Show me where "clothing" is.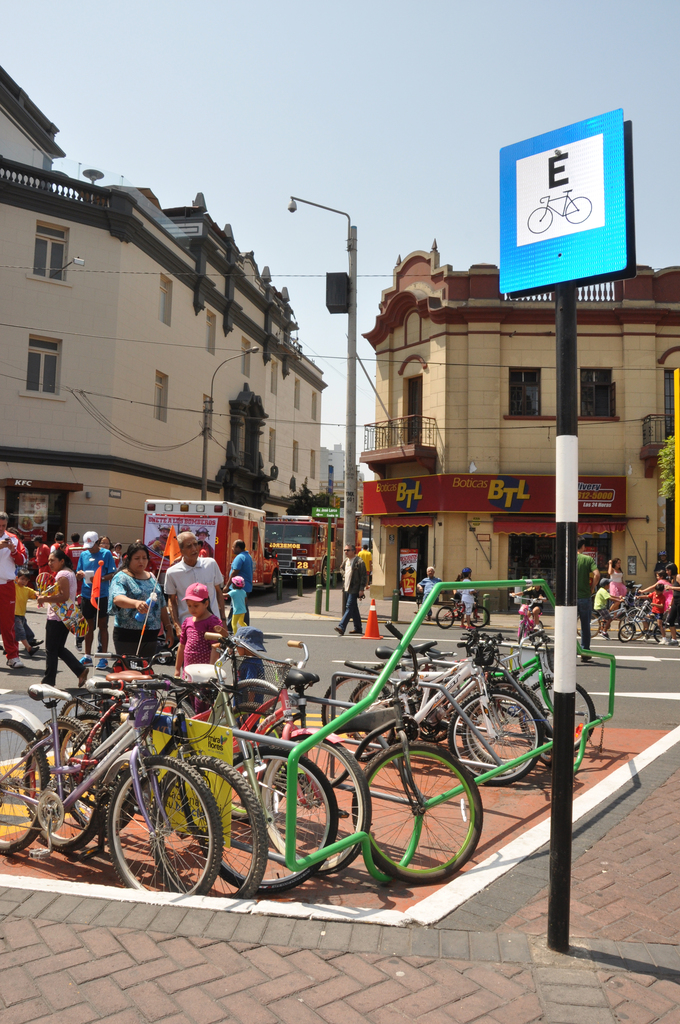
"clothing" is at bbox=[47, 567, 82, 686].
